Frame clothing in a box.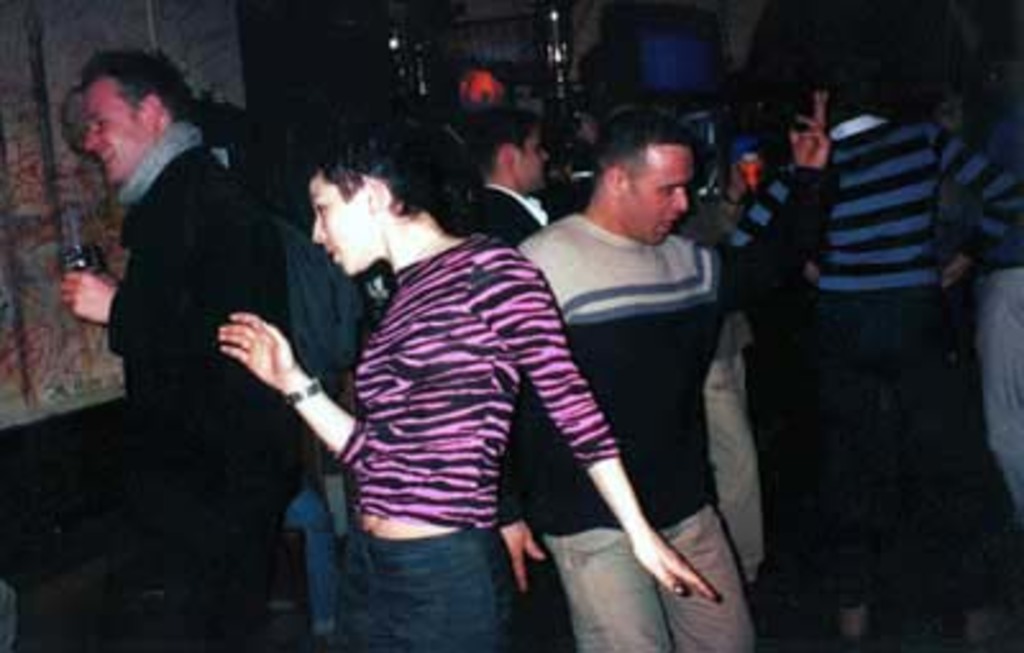
locate(333, 236, 612, 648).
